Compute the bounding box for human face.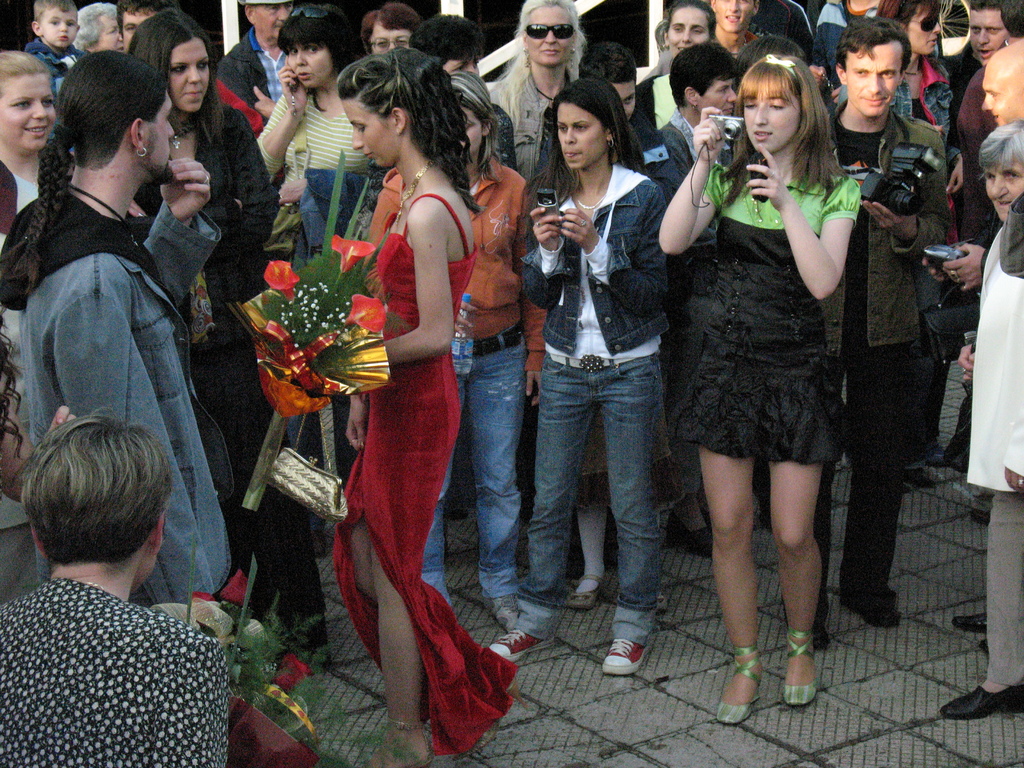
left=988, top=166, right=1023, bottom=214.
